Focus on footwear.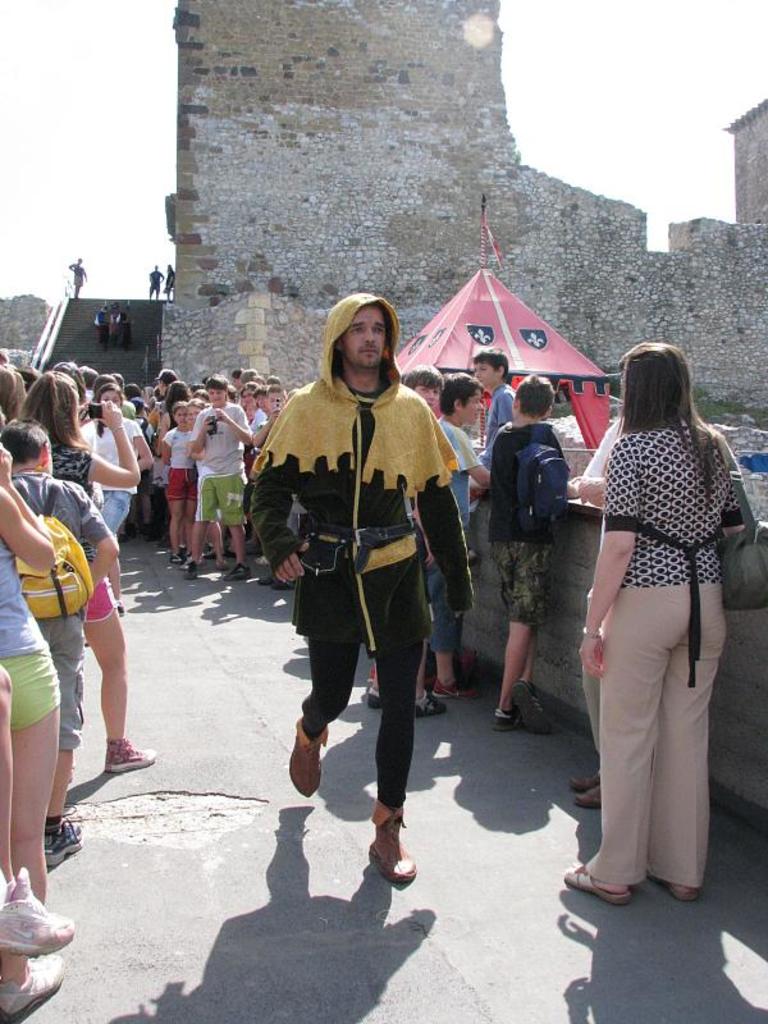
Focused at region(494, 705, 516, 726).
